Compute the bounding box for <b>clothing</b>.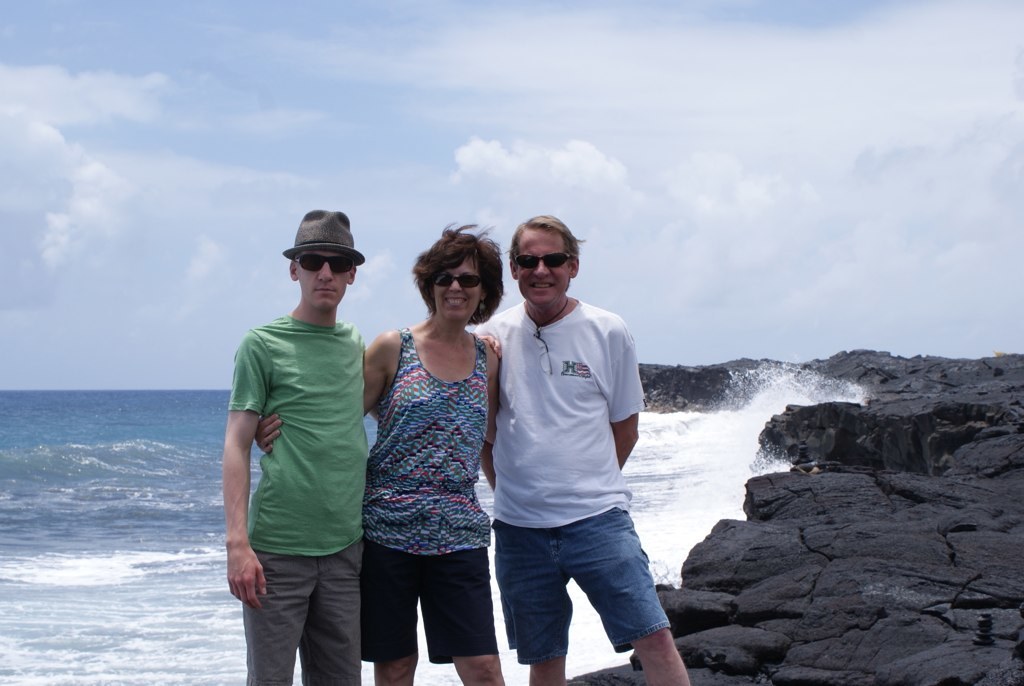
{"x1": 236, "y1": 277, "x2": 368, "y2": 628}.
